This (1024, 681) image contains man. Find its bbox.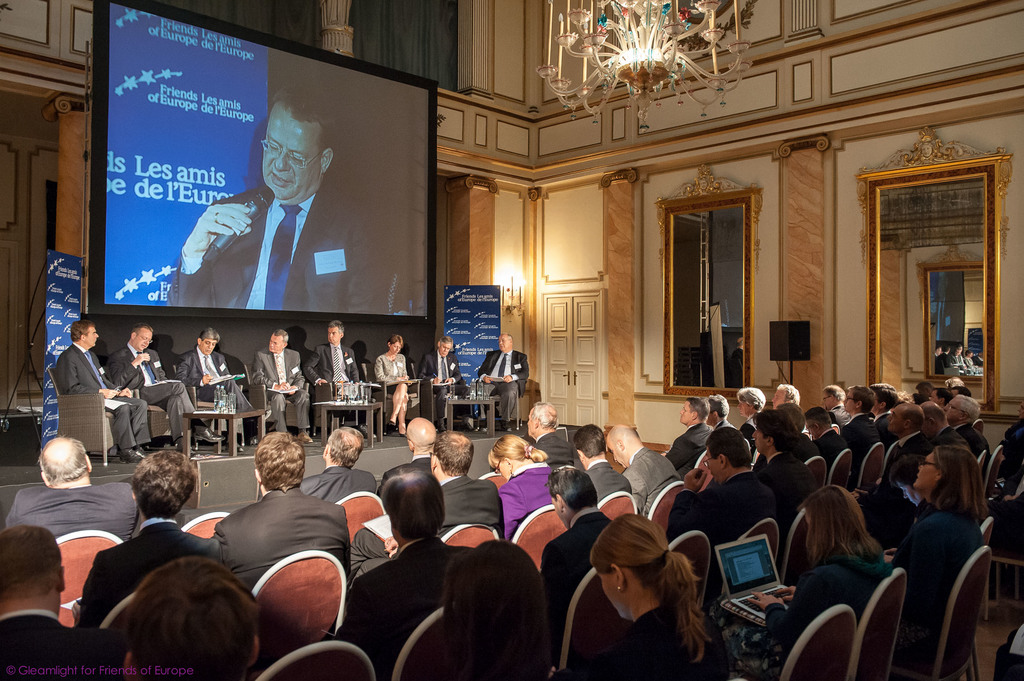
bbox(175, 330, 268, 453).
